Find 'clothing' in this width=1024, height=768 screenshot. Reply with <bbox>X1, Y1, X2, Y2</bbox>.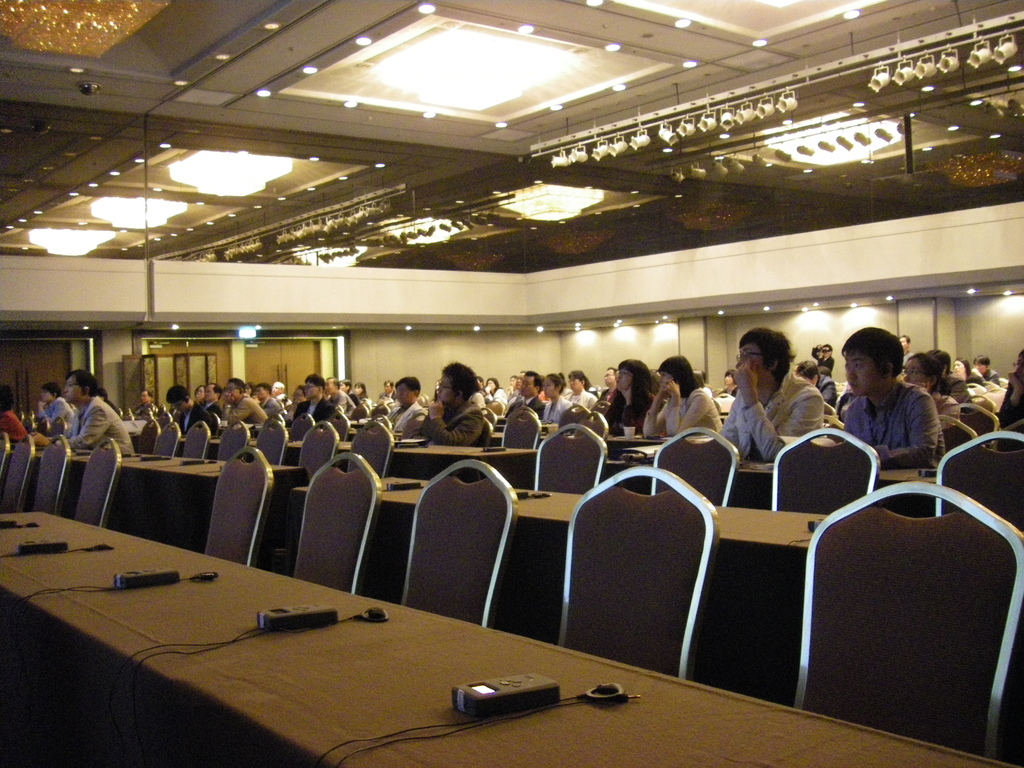
<bbox>831, 379, 847, 412</bbox>.
